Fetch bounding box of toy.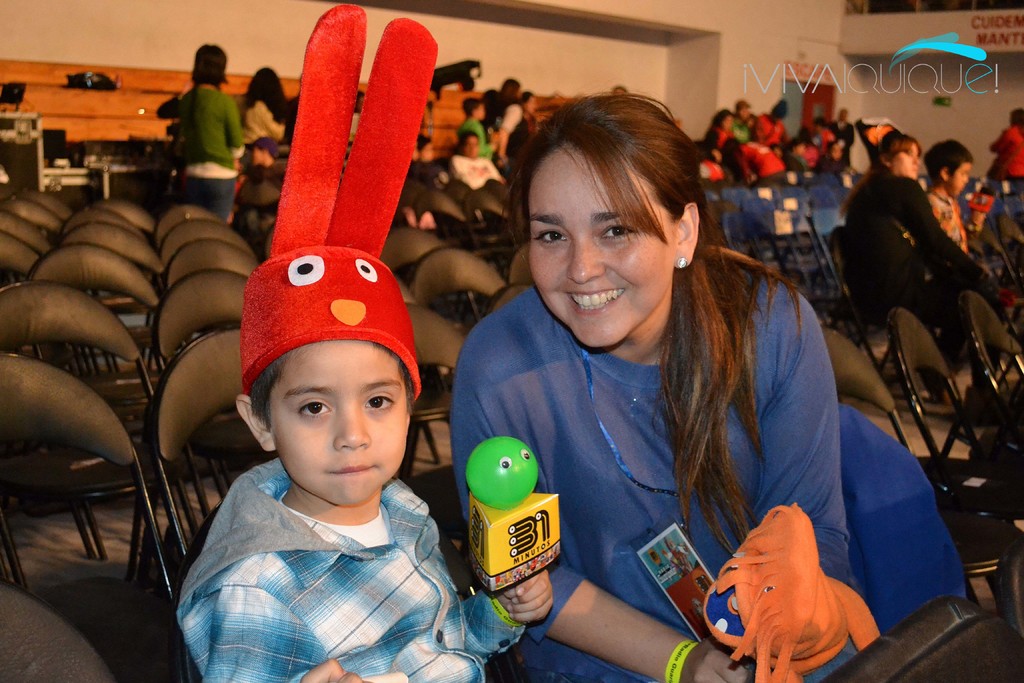
Bbox: detection(459, 439, 568, 616).
